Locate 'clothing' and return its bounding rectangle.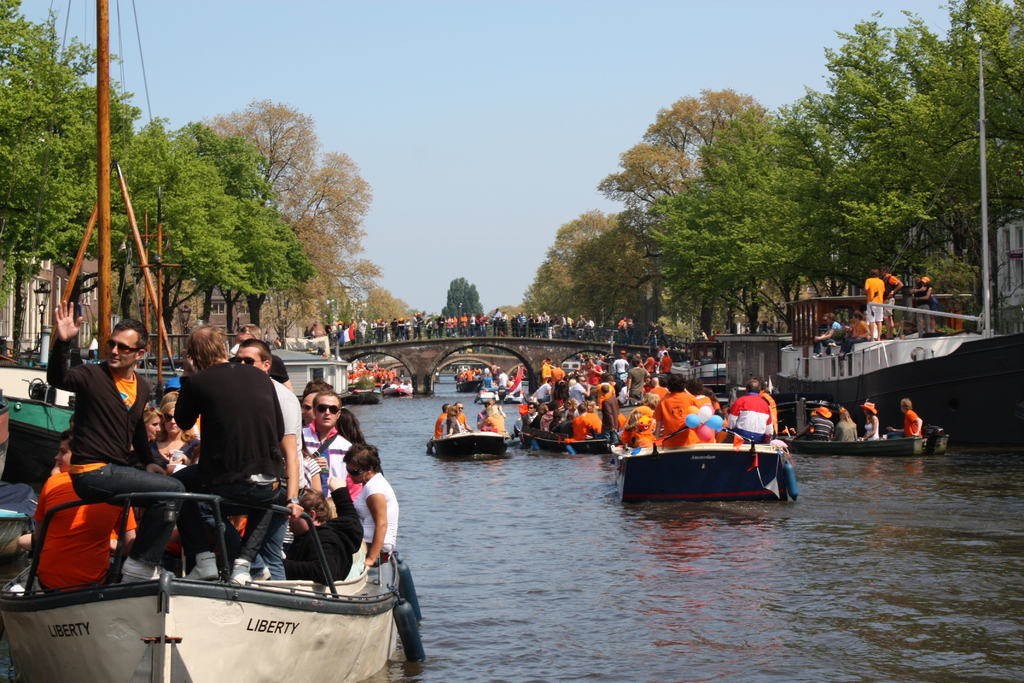
locate(433, 411, 451, 442).
